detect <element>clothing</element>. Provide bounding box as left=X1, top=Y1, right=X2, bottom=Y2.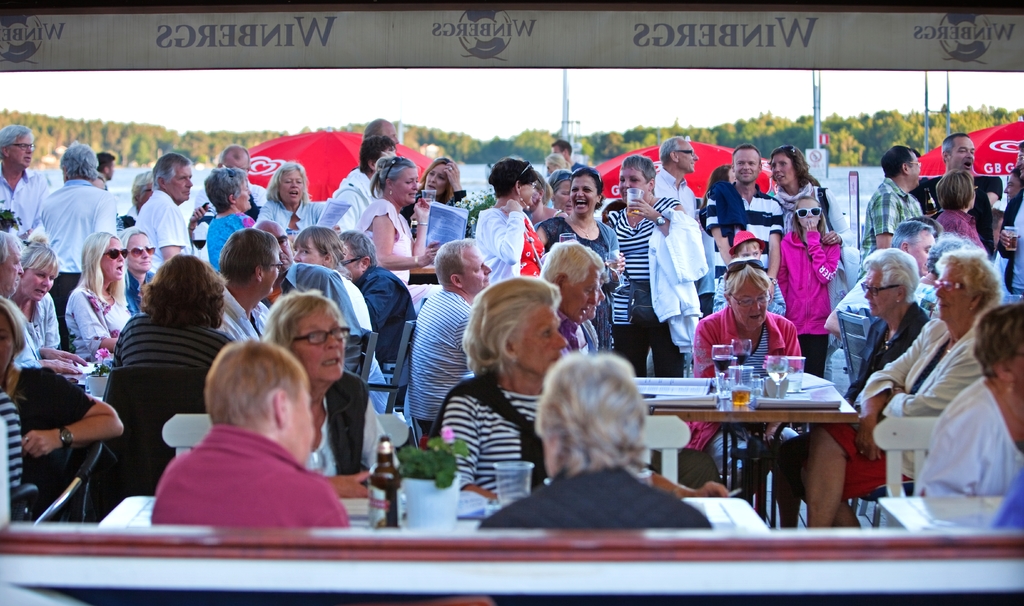
left=483, top=190, right=552, bottom=291.
